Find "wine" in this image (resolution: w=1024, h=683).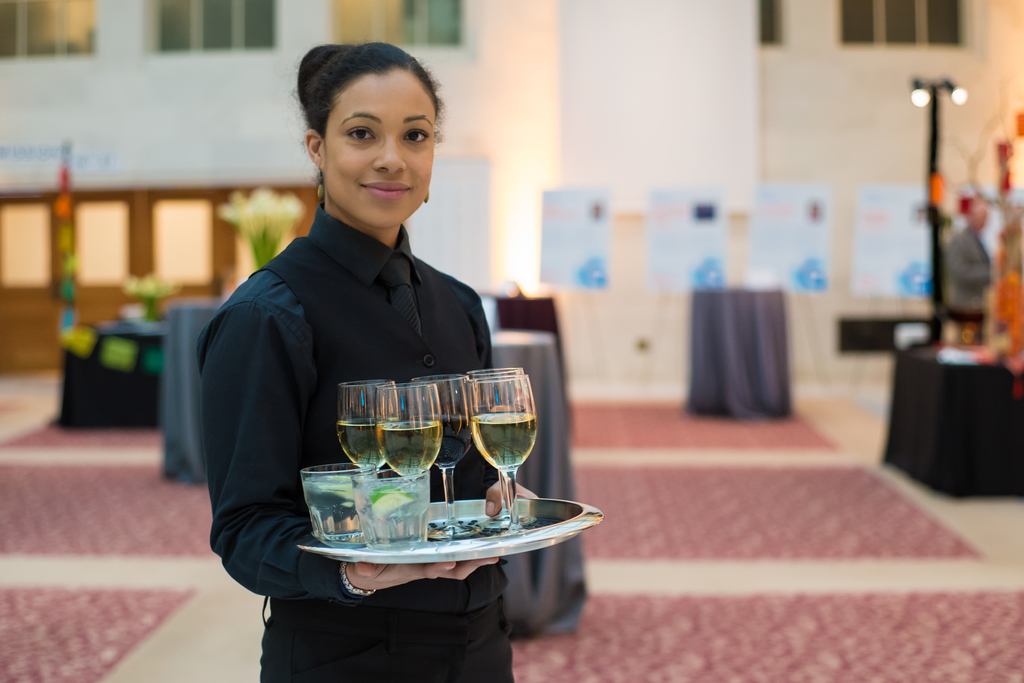
detection(382, 416, 442, 479).
